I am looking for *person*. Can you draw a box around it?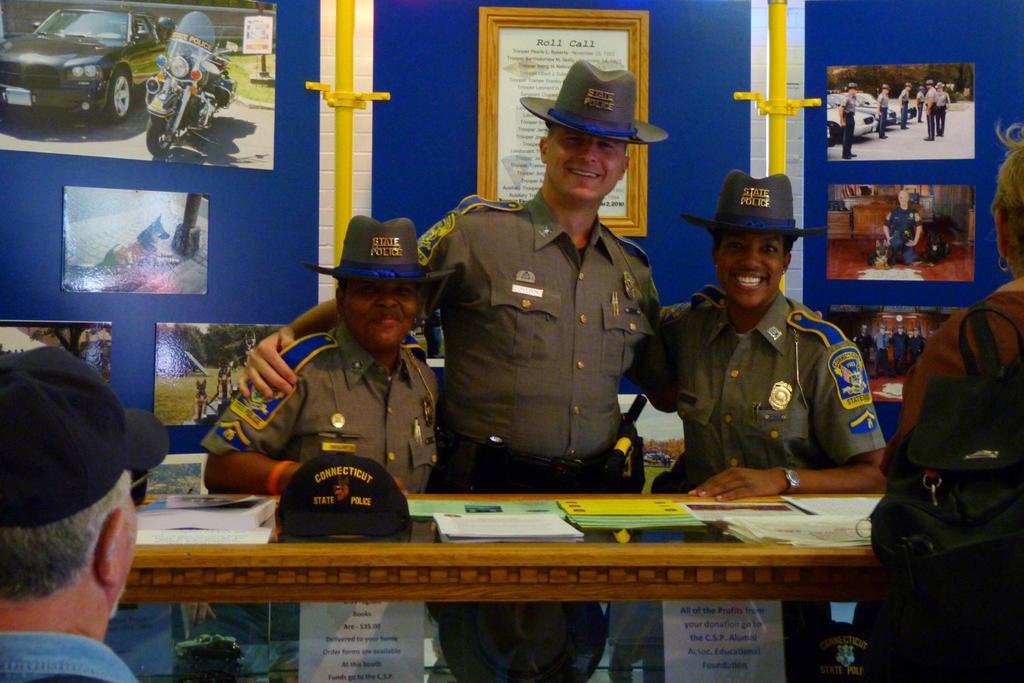
Sure, the bounding box is (875,78,892,138).
